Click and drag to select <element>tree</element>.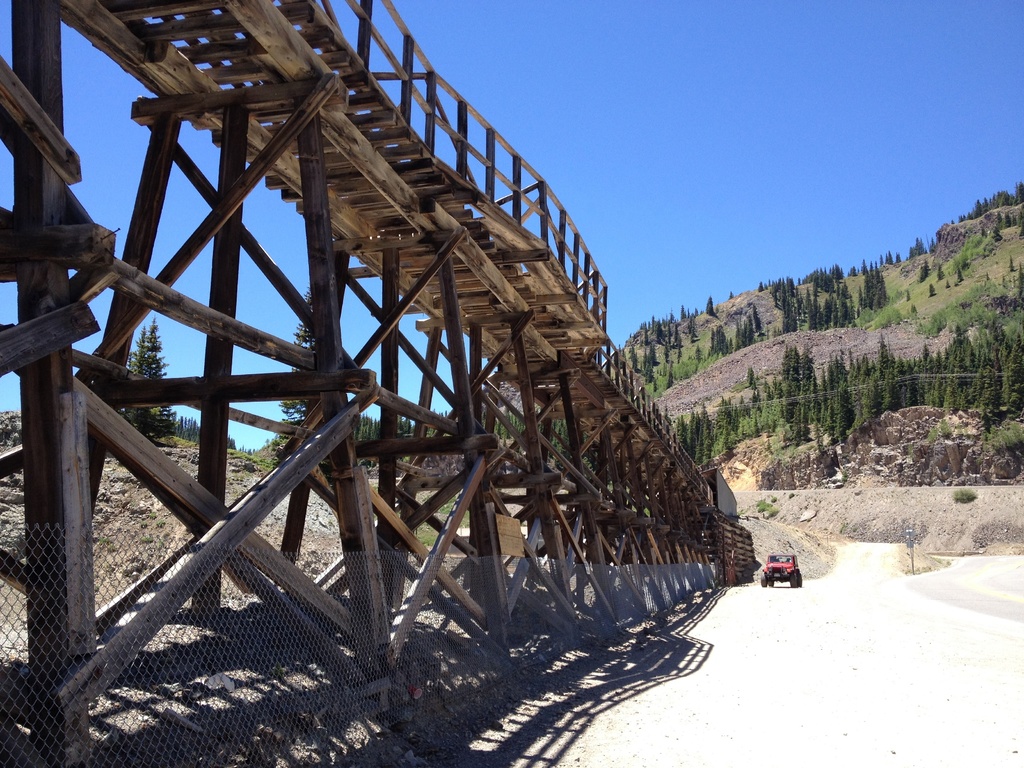
Selection: bbox(852, 261, 890, 316).
